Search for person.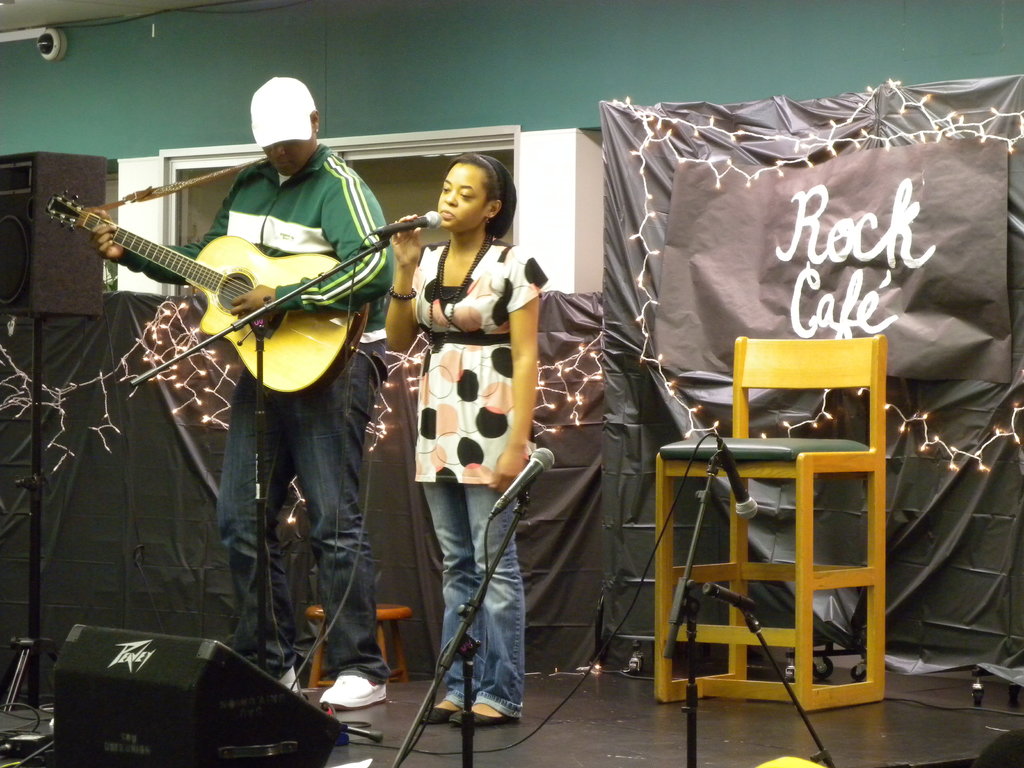
Found at pyautogui.locateOnScreen(91, 74, 403, 709).
